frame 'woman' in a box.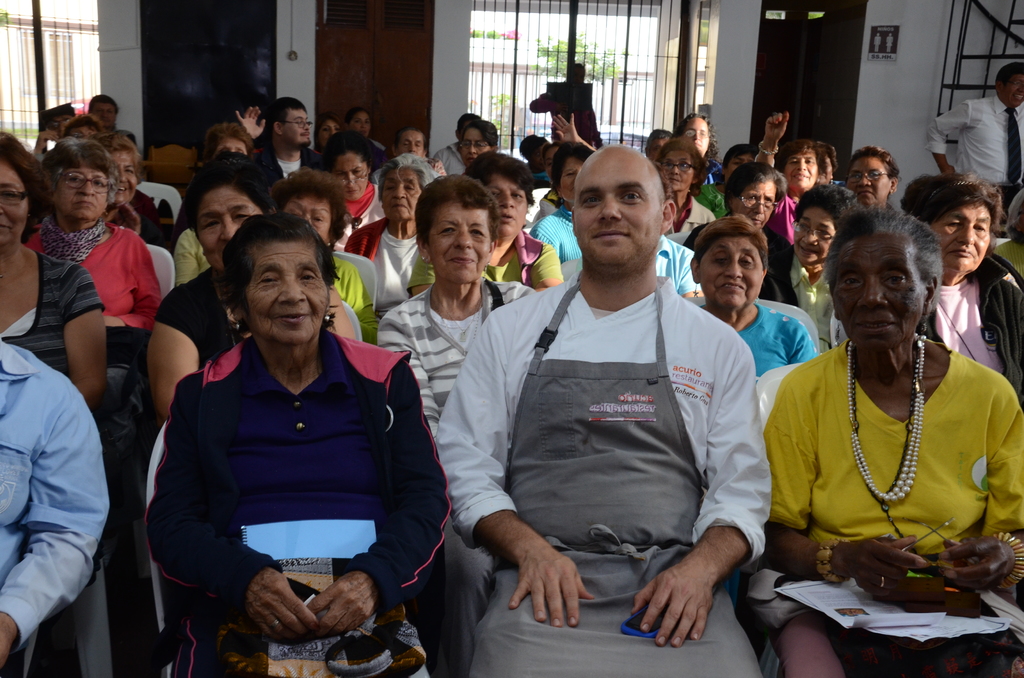
{"left": 465, "top": 150, "right": 566, "bottom": 293}.
